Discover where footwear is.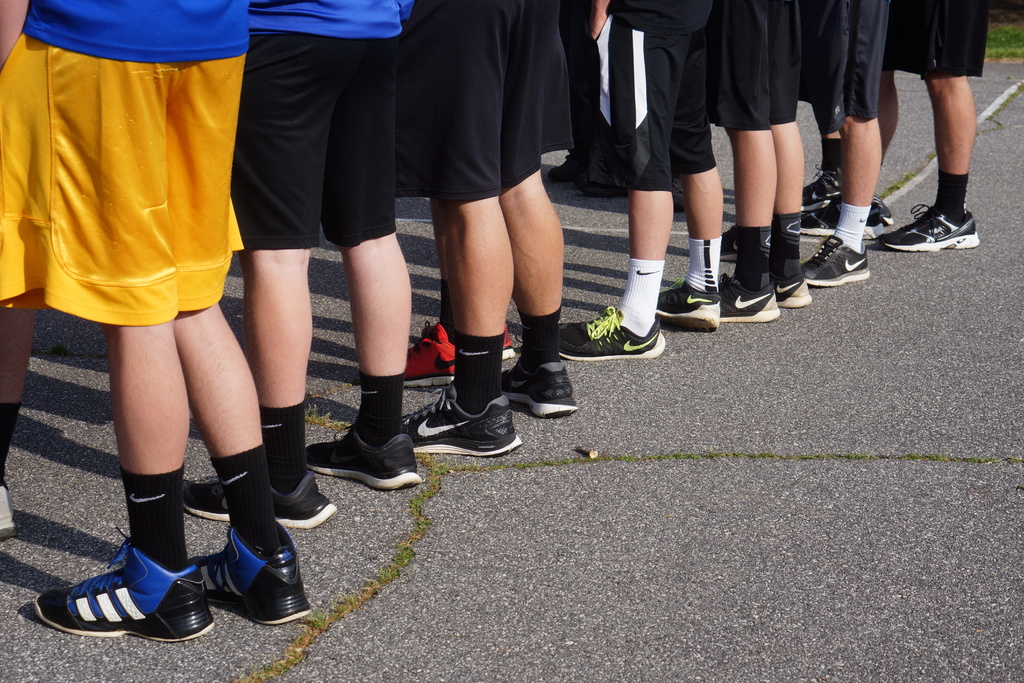
Discovered at (192, 476, 335, 531).
